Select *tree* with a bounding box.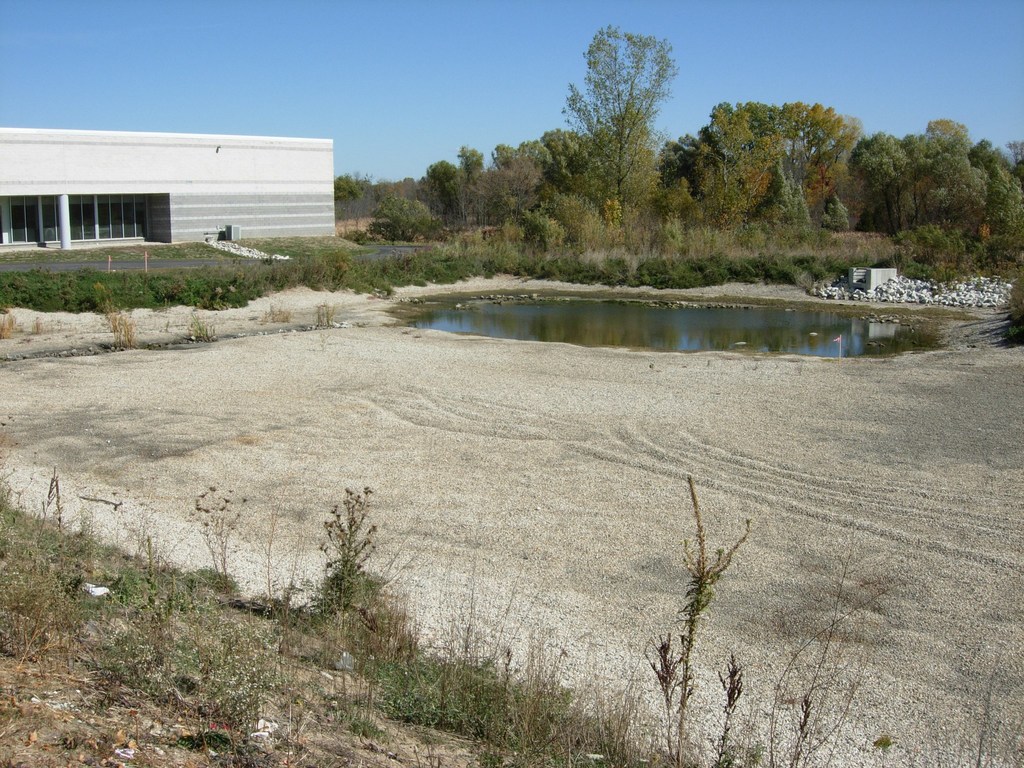
419:175:426:204.
